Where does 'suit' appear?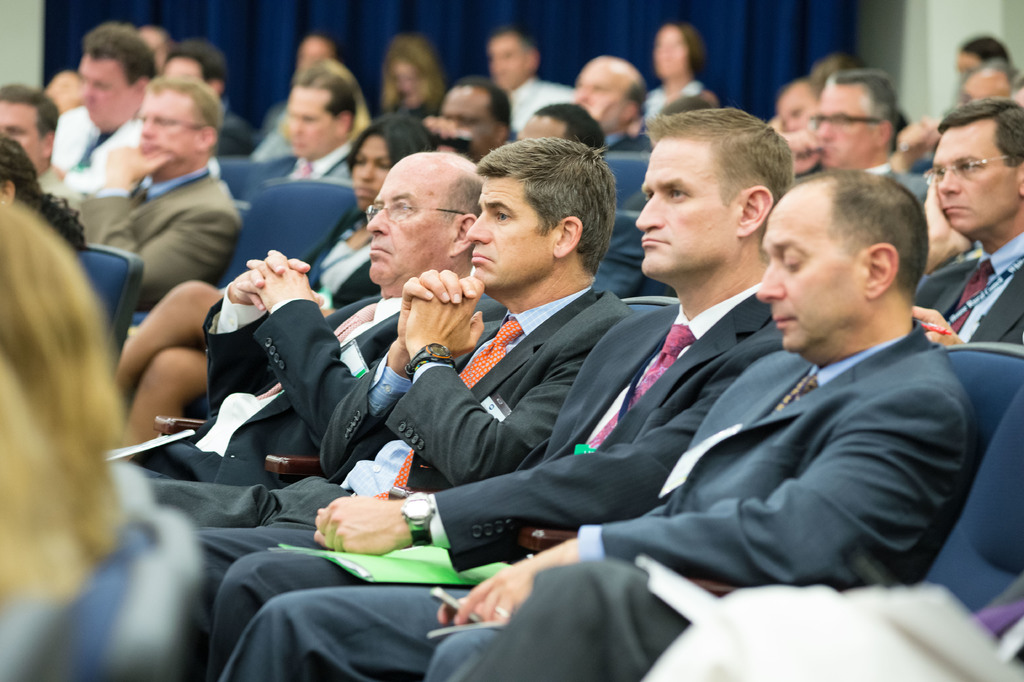
Appears at crop(250, 141, 346, 196).
